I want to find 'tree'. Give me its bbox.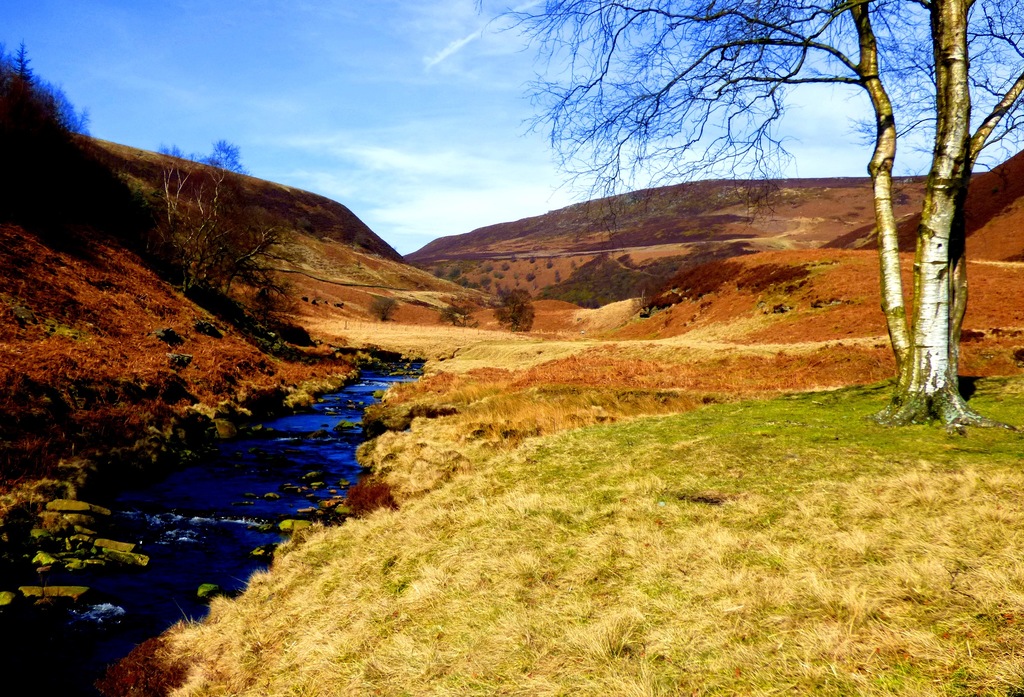
<region>496, 270, 505, 281</region>.
